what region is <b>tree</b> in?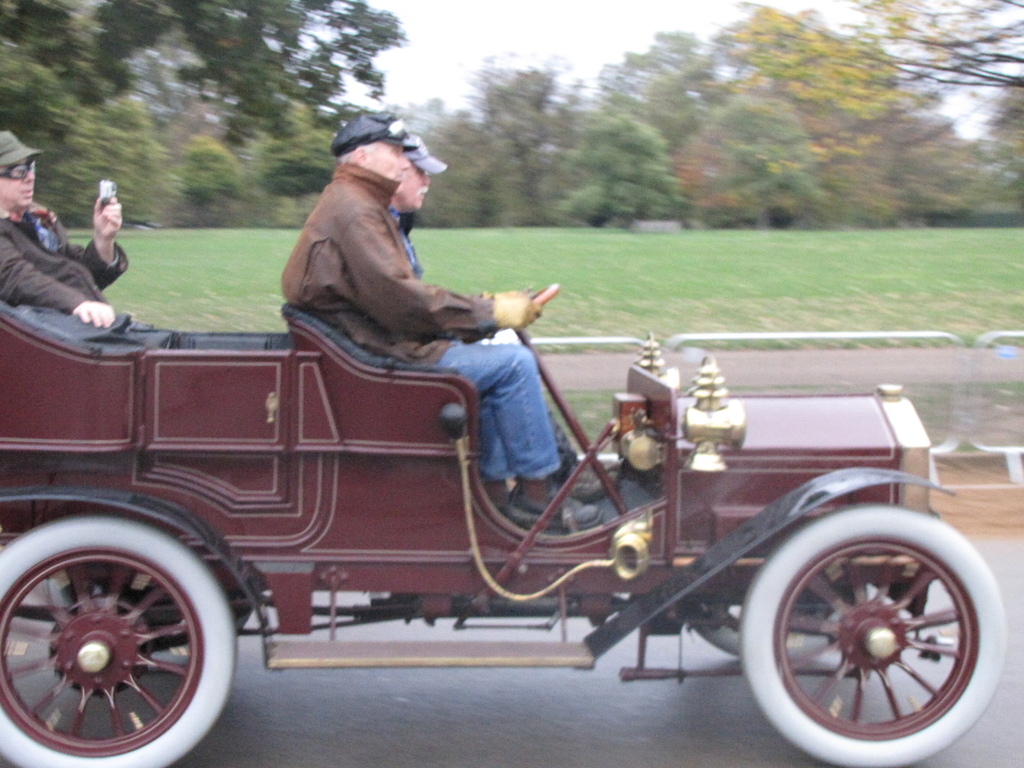
564:120:684:229.
